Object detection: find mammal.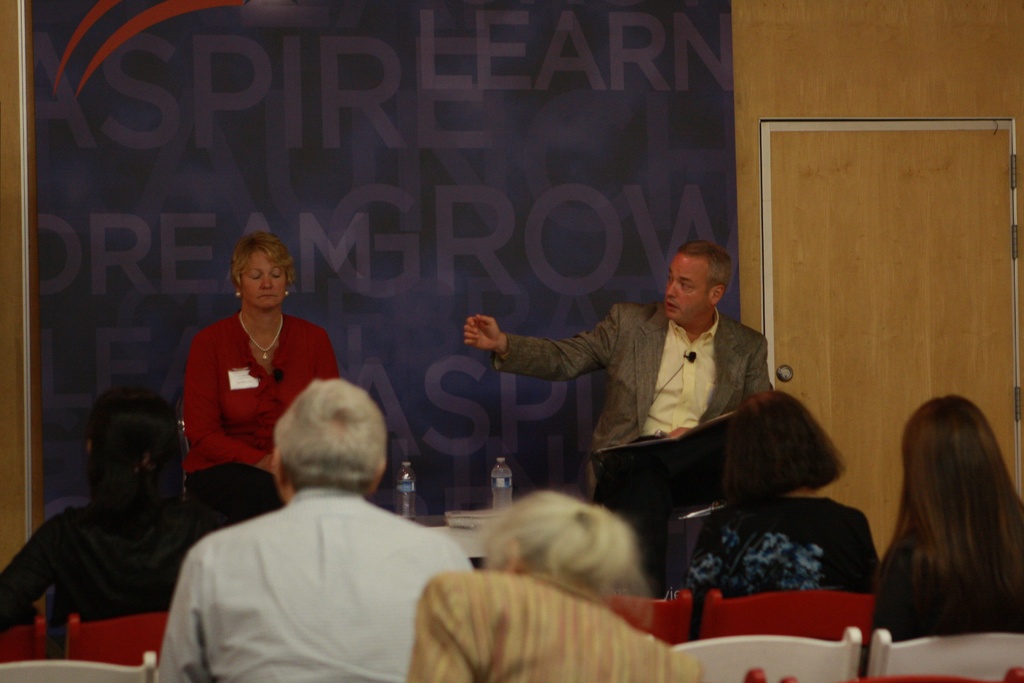
<bbox>662, 388, 883, 602</bbox>.
